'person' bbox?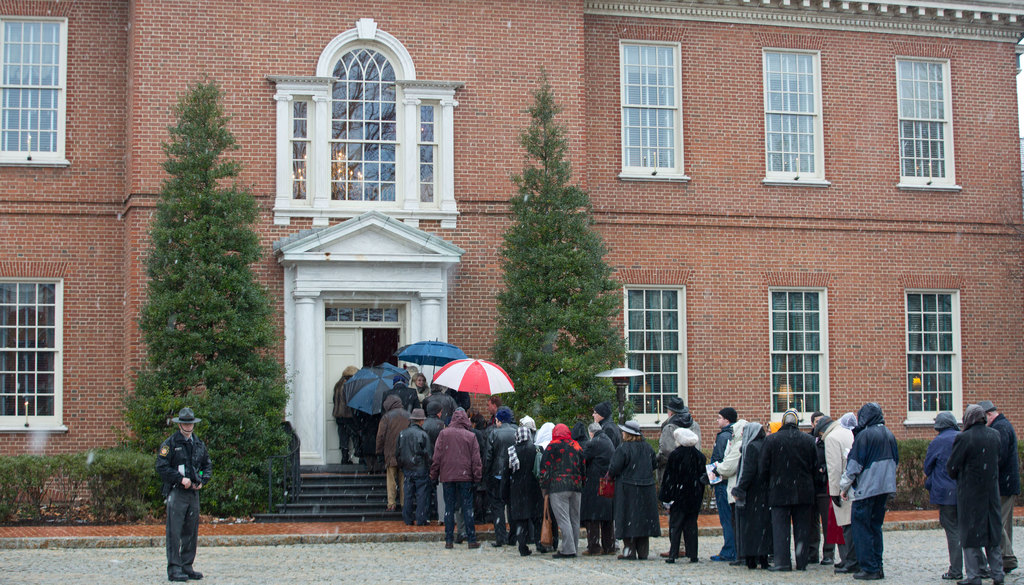
154/410/203/582
